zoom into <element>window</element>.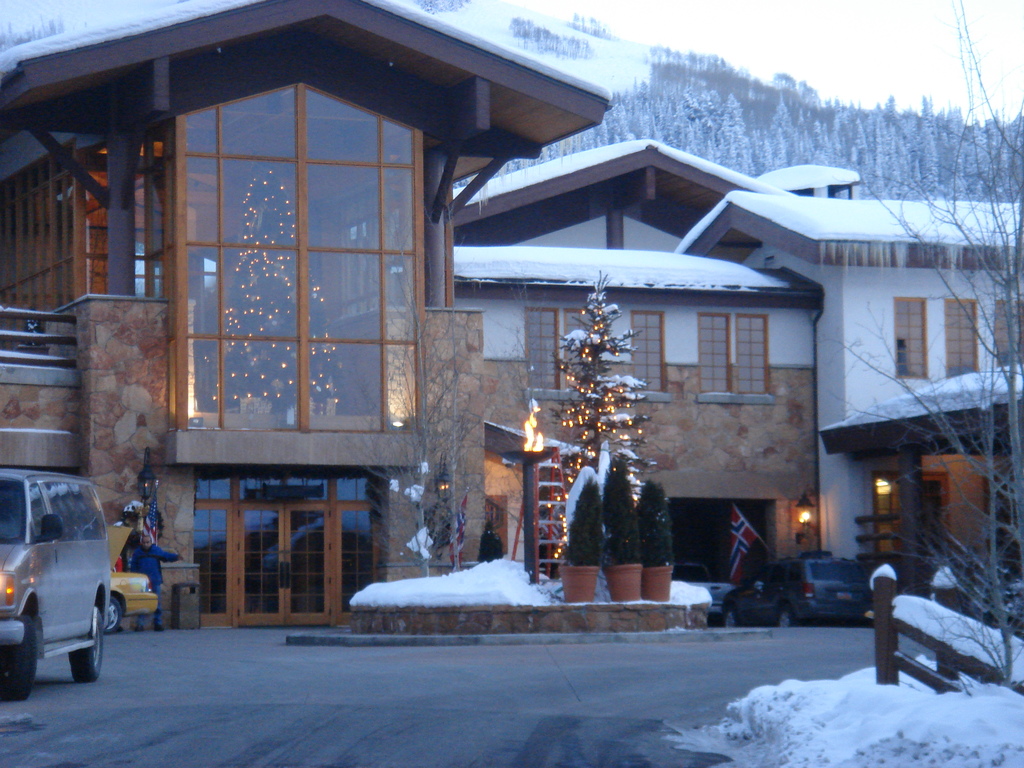
Zoom target: (left=994, top=298, right=1023, bottom=360).
